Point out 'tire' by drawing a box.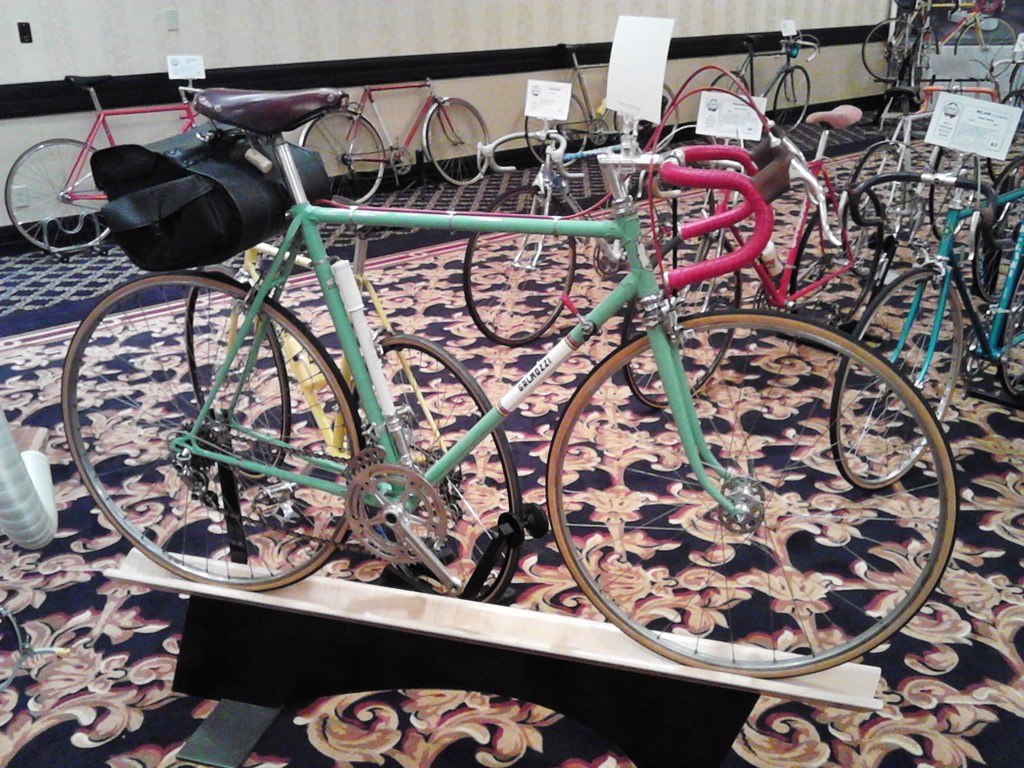
crop(1, 135, 141, 252).
